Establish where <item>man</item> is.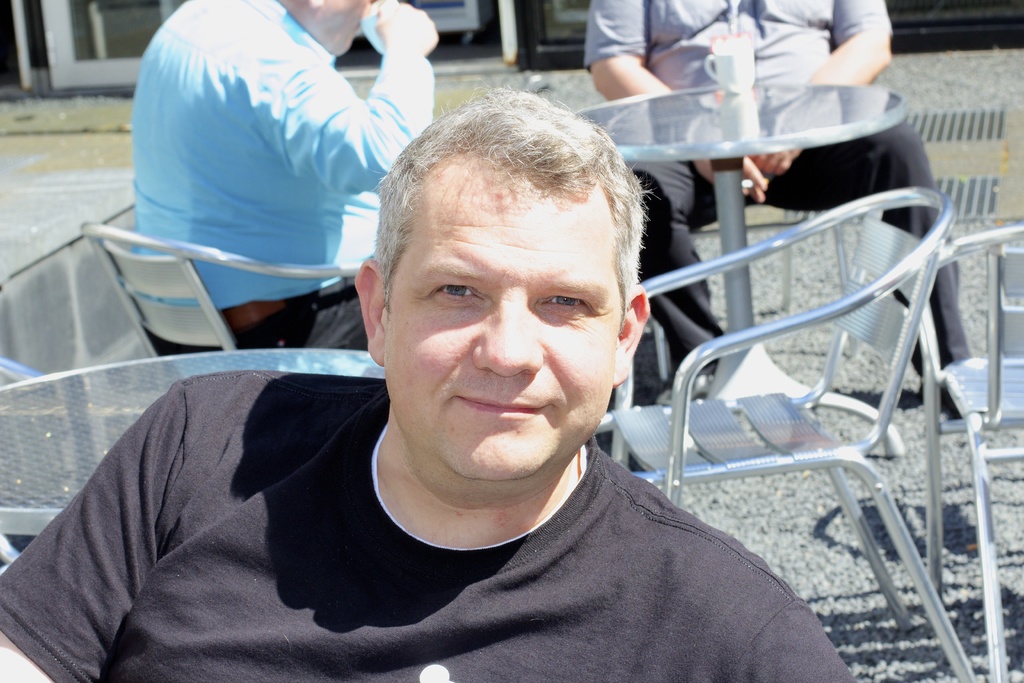
Established at {"left": 583, "top": 0, "right": 979, "bottom": 393}.
